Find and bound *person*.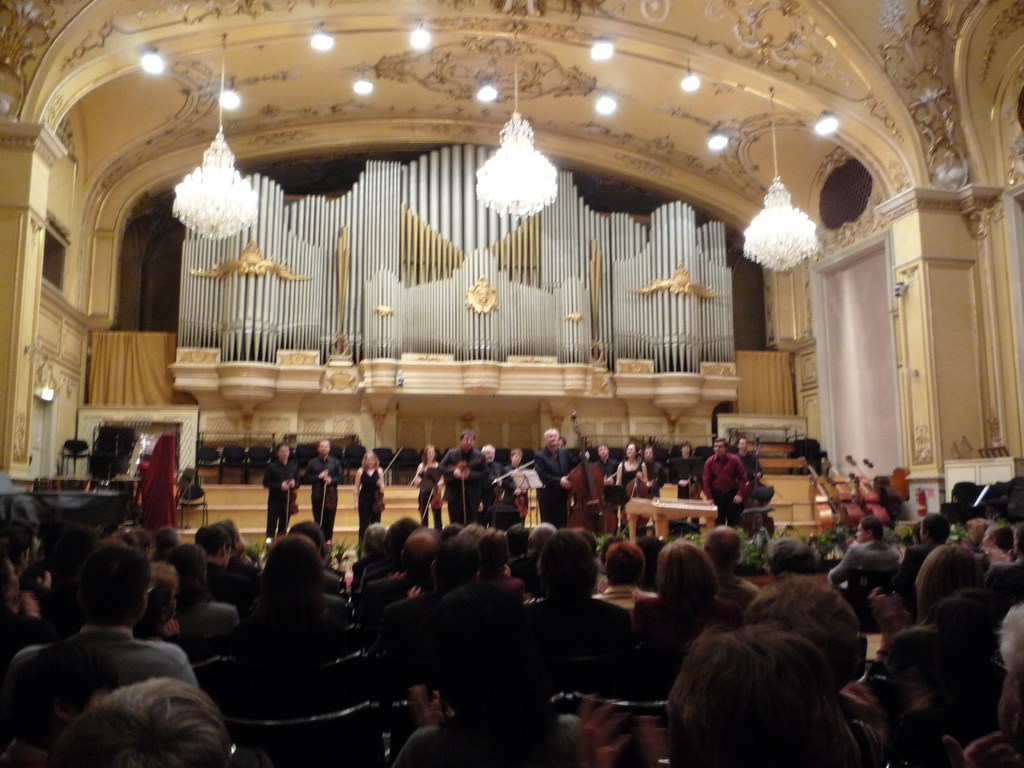
Bound: {"left": 301, "top": 435, "right": 348, "bottom": 555}.
